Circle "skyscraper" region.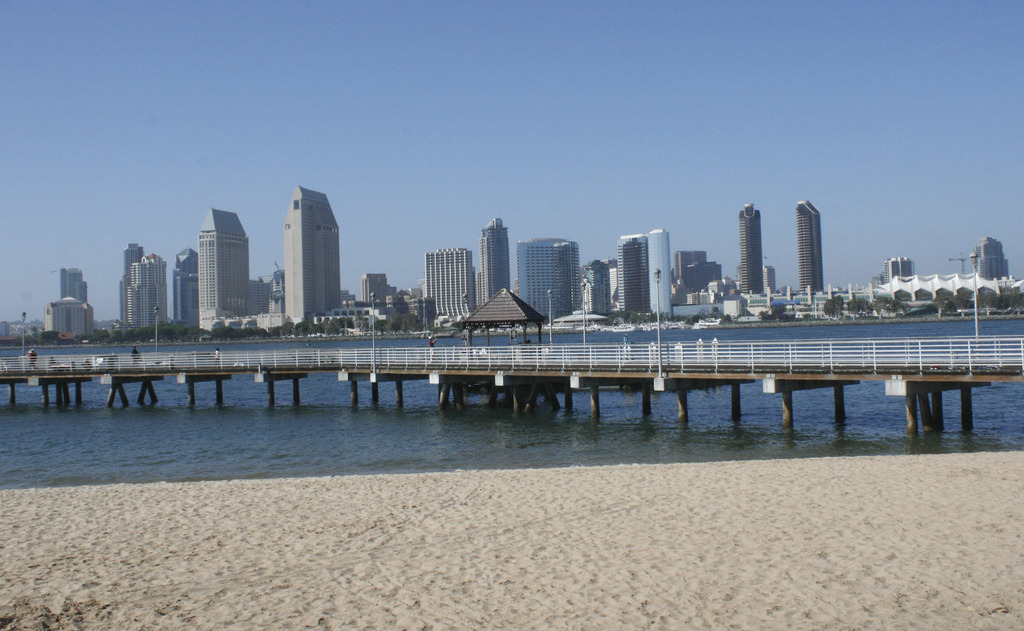
Region: x1=198 y1=207 x2=250 y2=333.
